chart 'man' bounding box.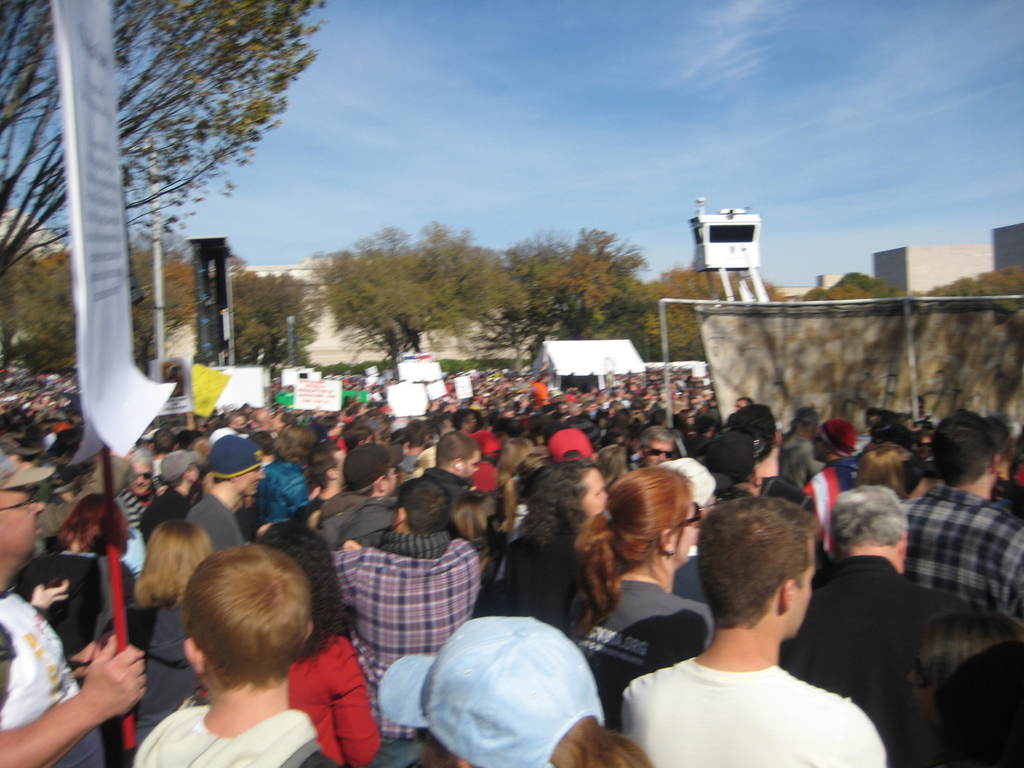
Charted: box=[781, 480, 969, 739].
